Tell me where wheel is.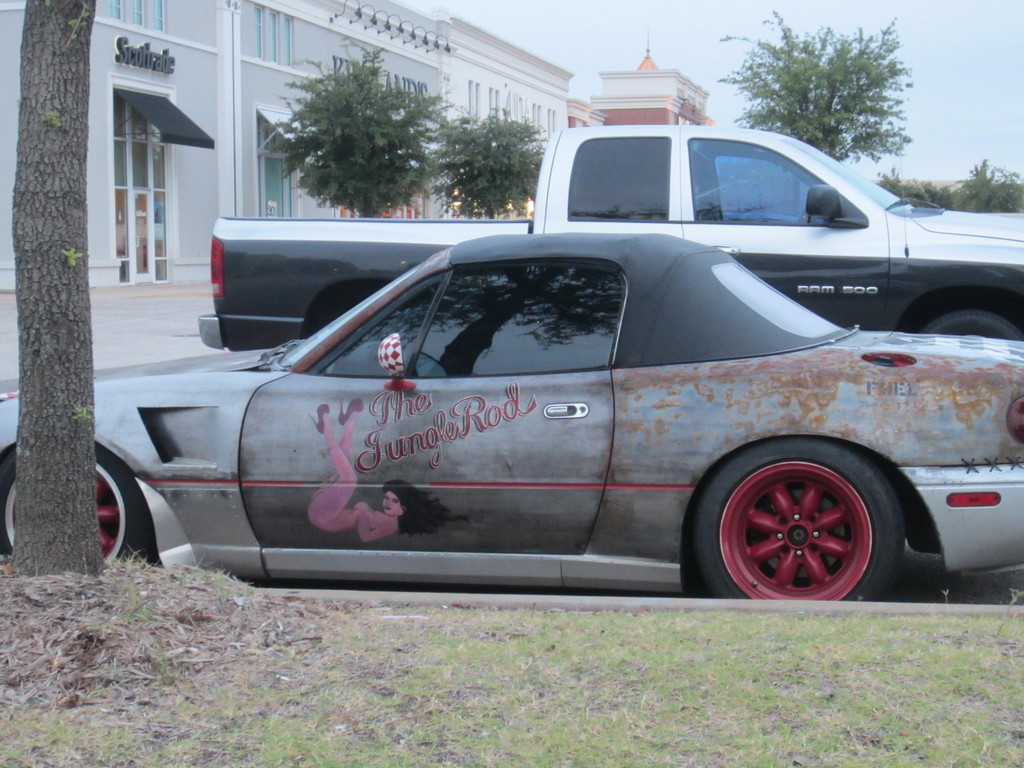
wheel is at BBox(705, 439, 912, 603).
